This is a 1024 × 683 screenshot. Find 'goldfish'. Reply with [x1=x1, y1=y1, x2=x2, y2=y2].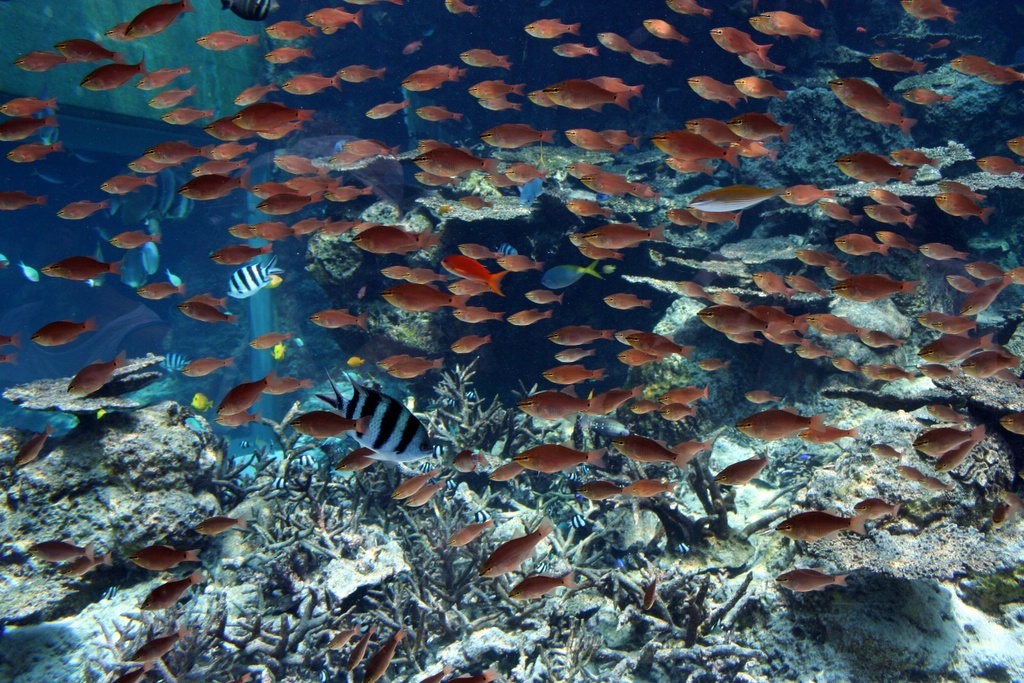
[x1=778, y1=183, x2=834, y2=208].
